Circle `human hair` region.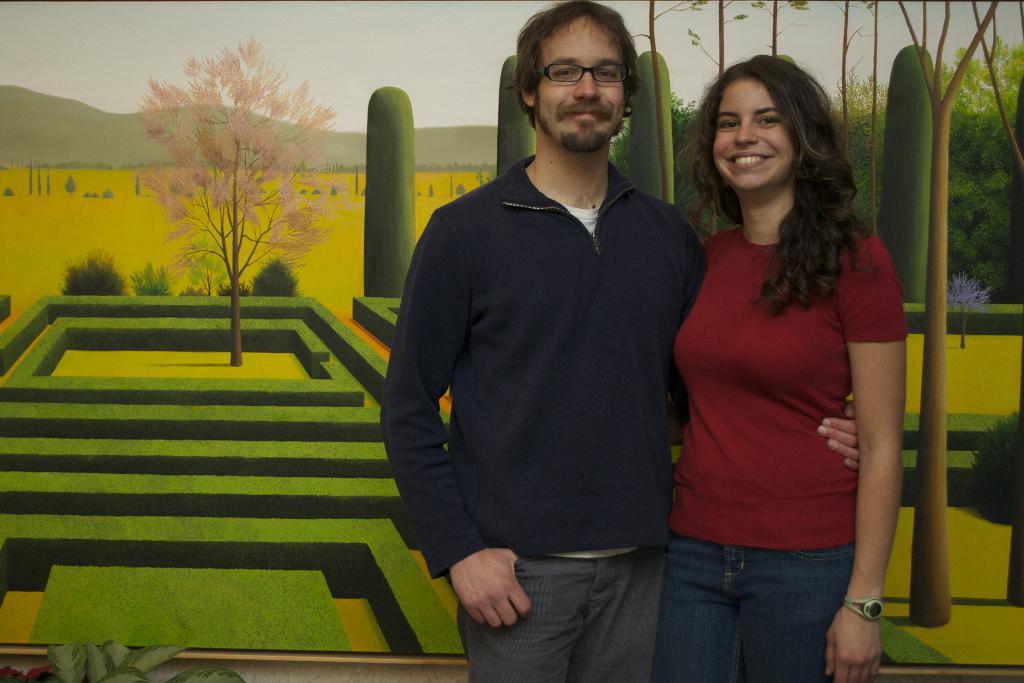
Region: box=[509, 1, 638, 115].
